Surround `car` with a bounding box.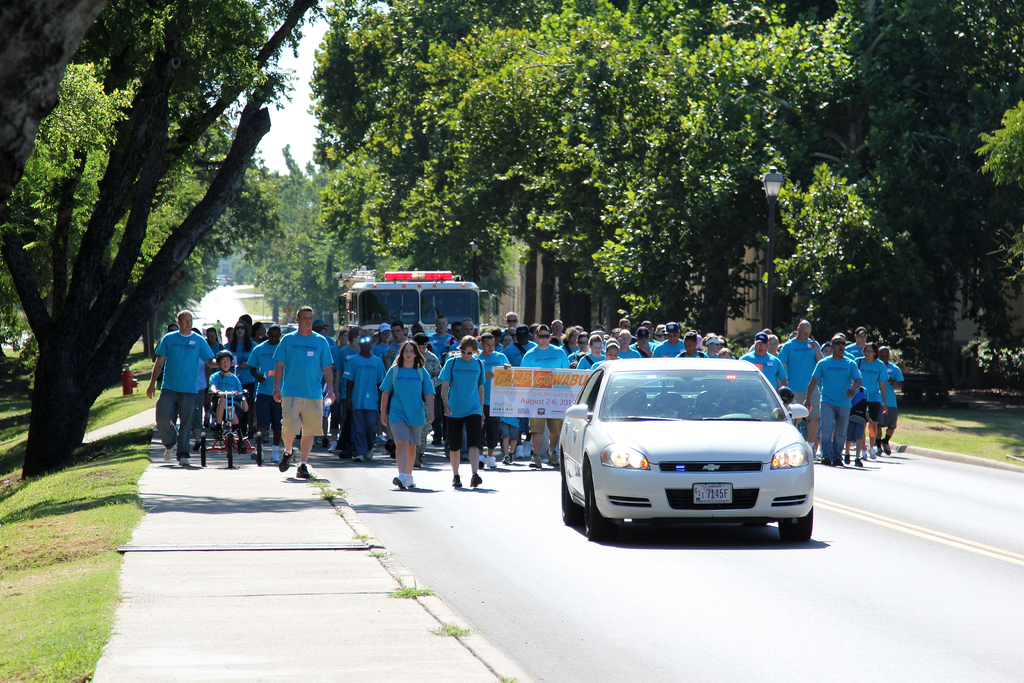
[561, 354, 817, 543].
